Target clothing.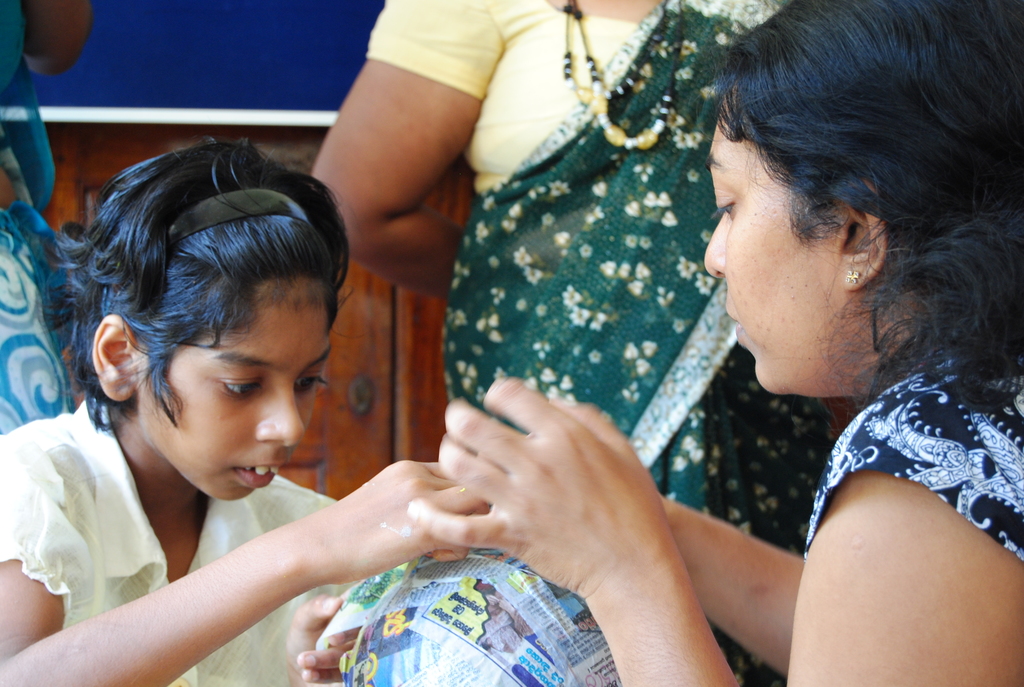
Target region: 363 0 872 686.
